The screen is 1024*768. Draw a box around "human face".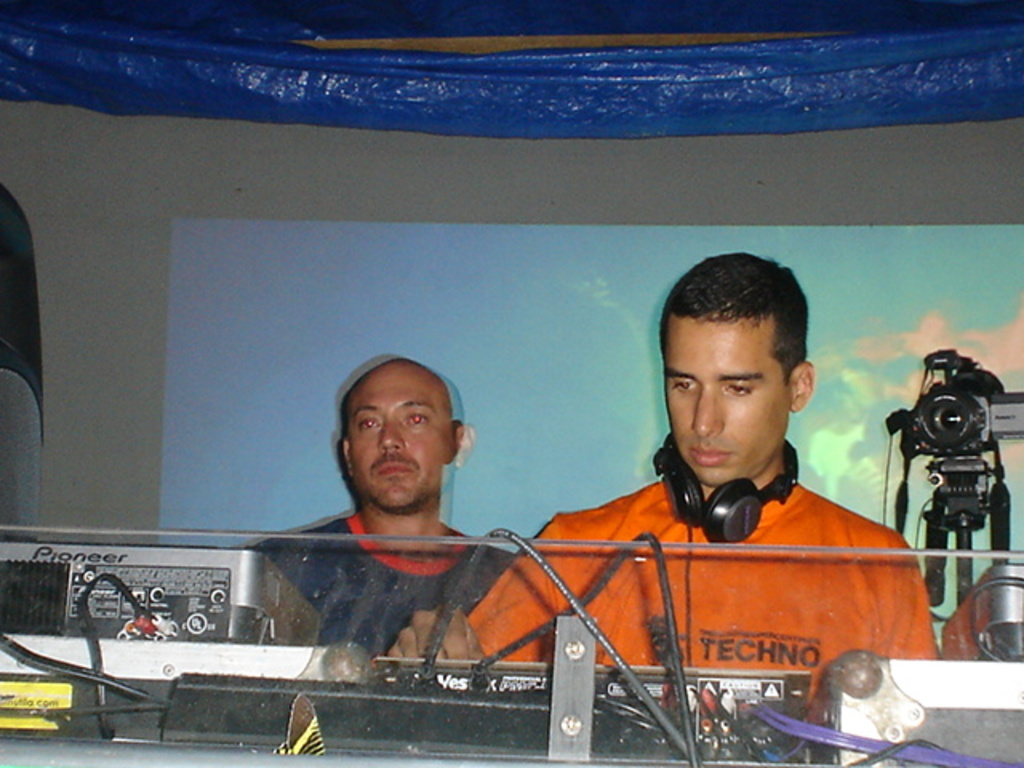
box=[664, 317, 787, 485].
